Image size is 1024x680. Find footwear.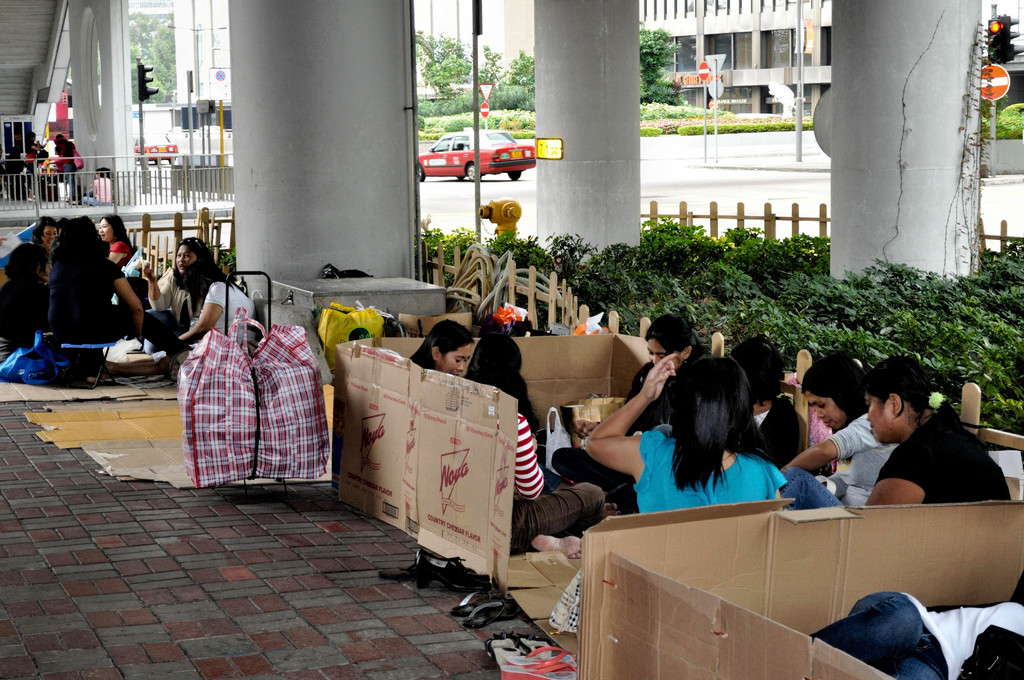
locate(499, 661, 580, 679).
